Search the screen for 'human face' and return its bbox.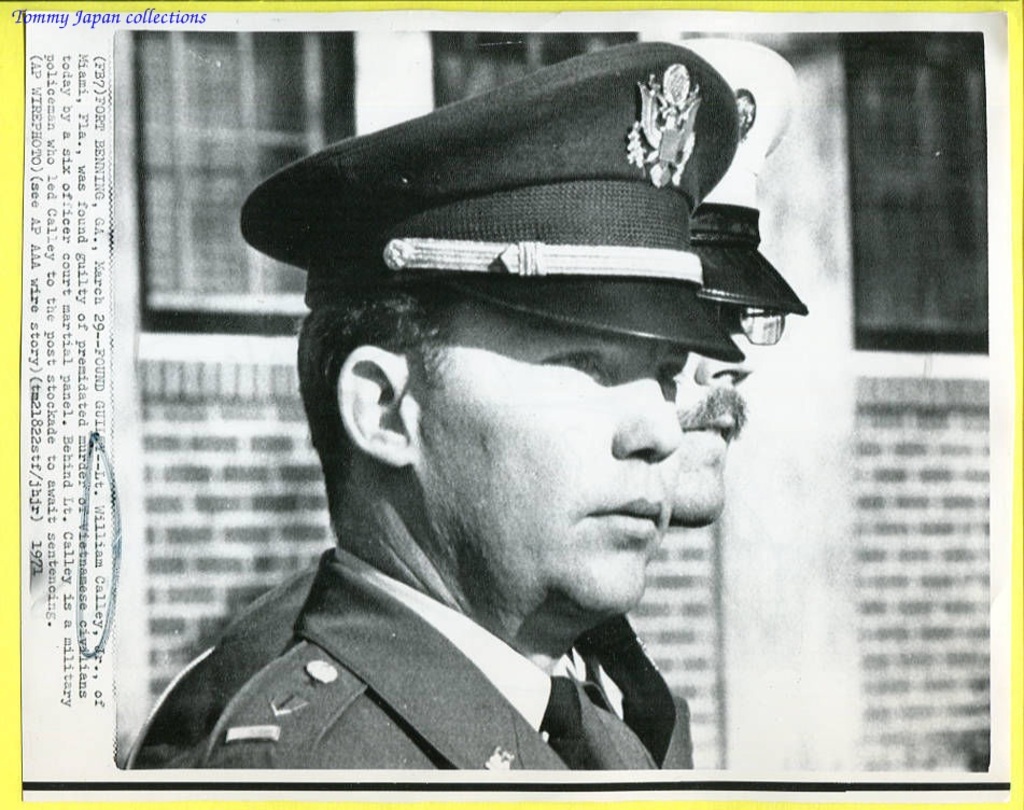
Found: region(669, 303, 756, 521).
